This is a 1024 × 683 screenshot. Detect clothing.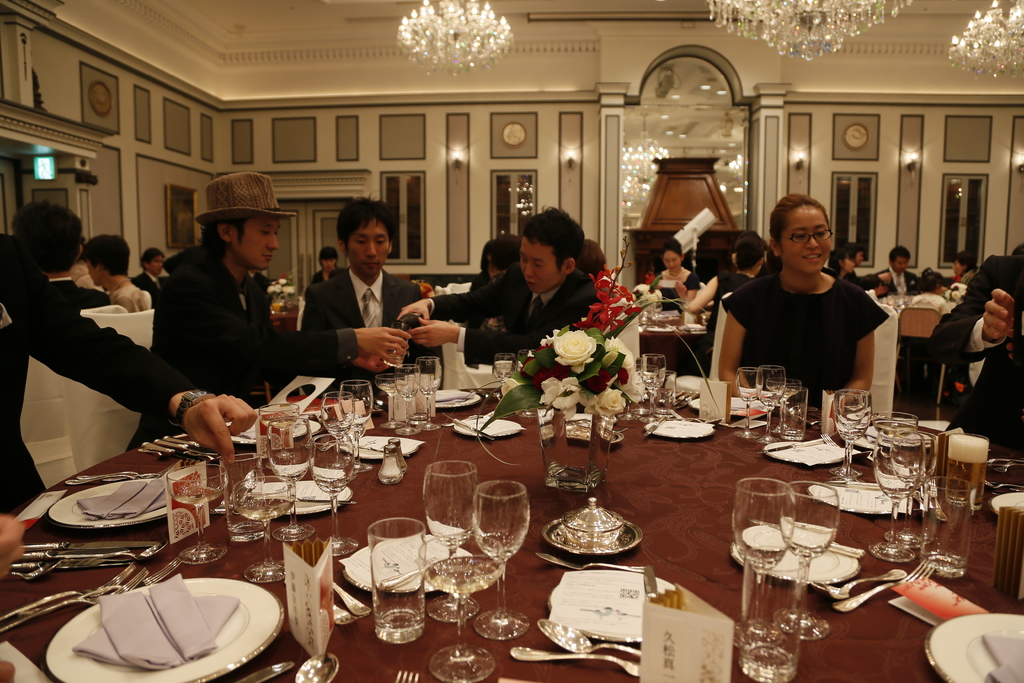
(132, 272, 165, 302).
